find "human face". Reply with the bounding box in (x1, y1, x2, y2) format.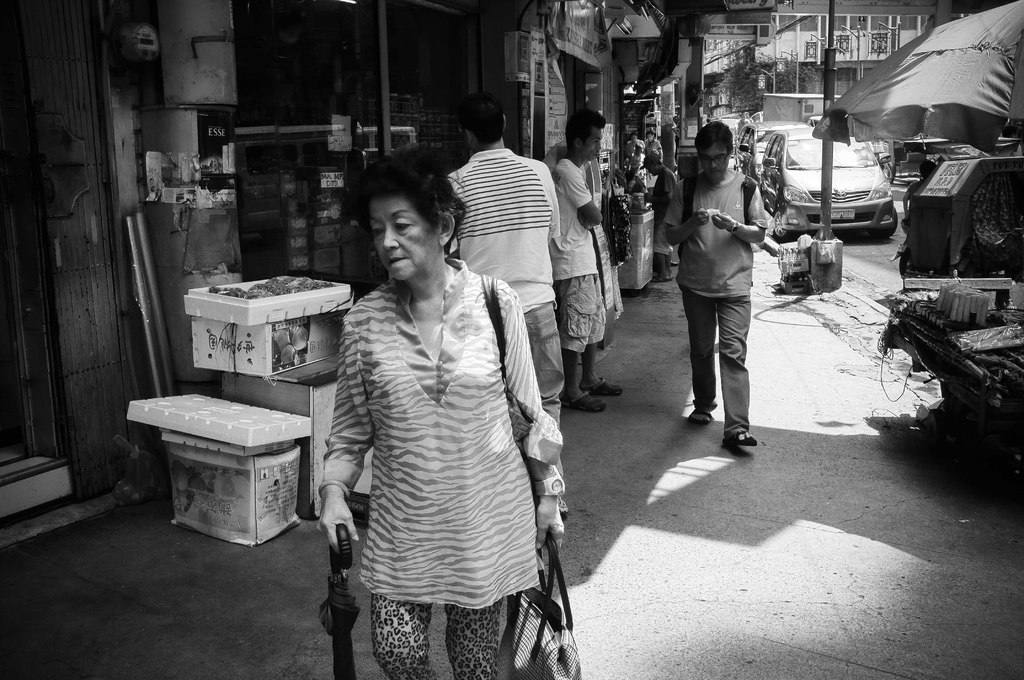
(646, 133, 653, 140).
